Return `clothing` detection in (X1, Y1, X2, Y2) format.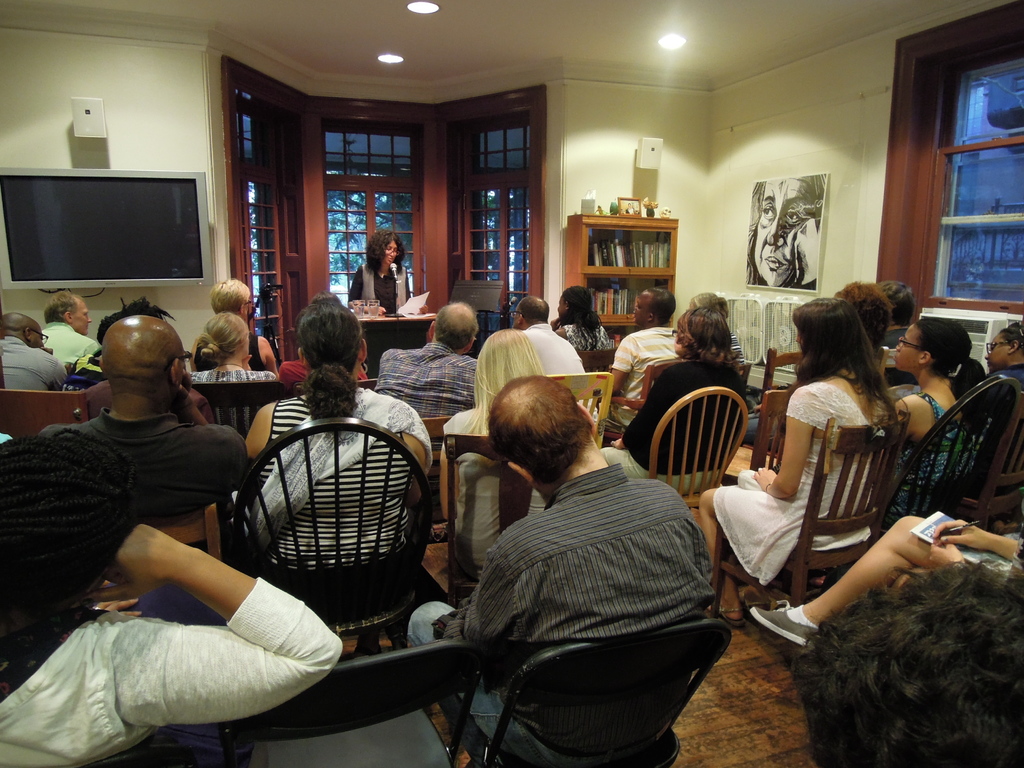
(34, 403, 257, 529).
